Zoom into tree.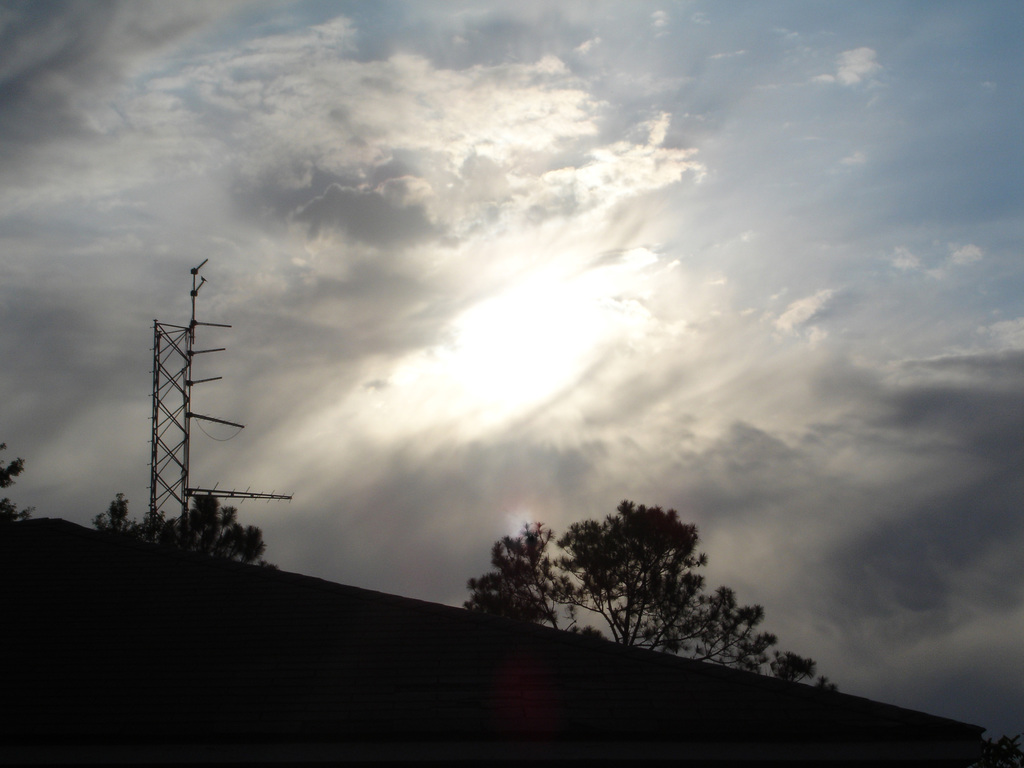
Zoom target: pyautogui.locateOnScreen(83, 492, 280, 574).
